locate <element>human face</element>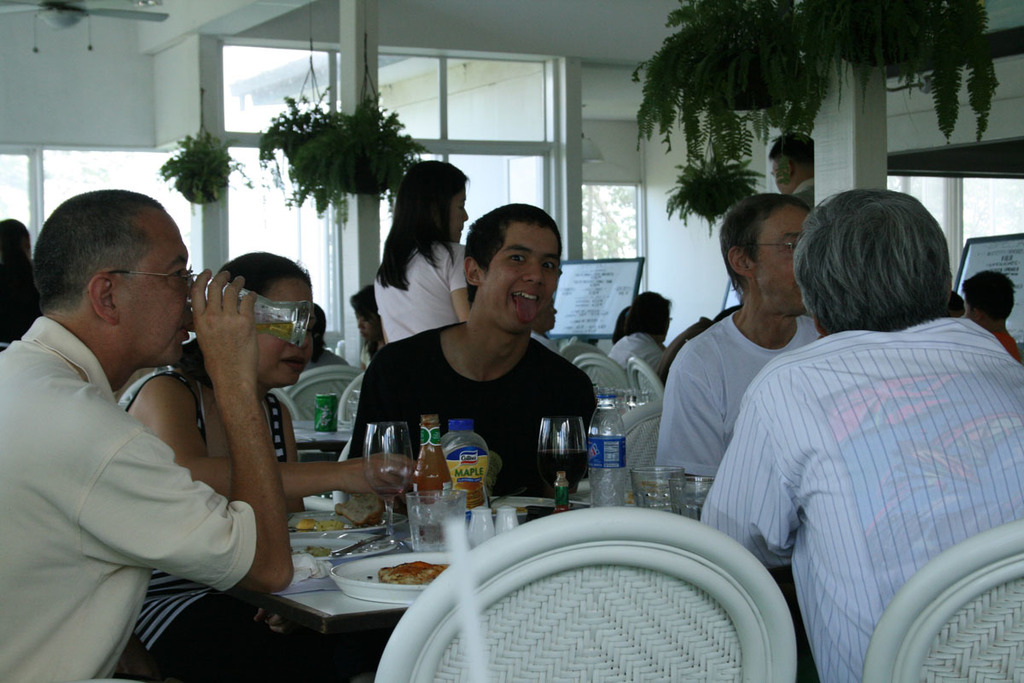
locate(259, 276, 313, 388)
